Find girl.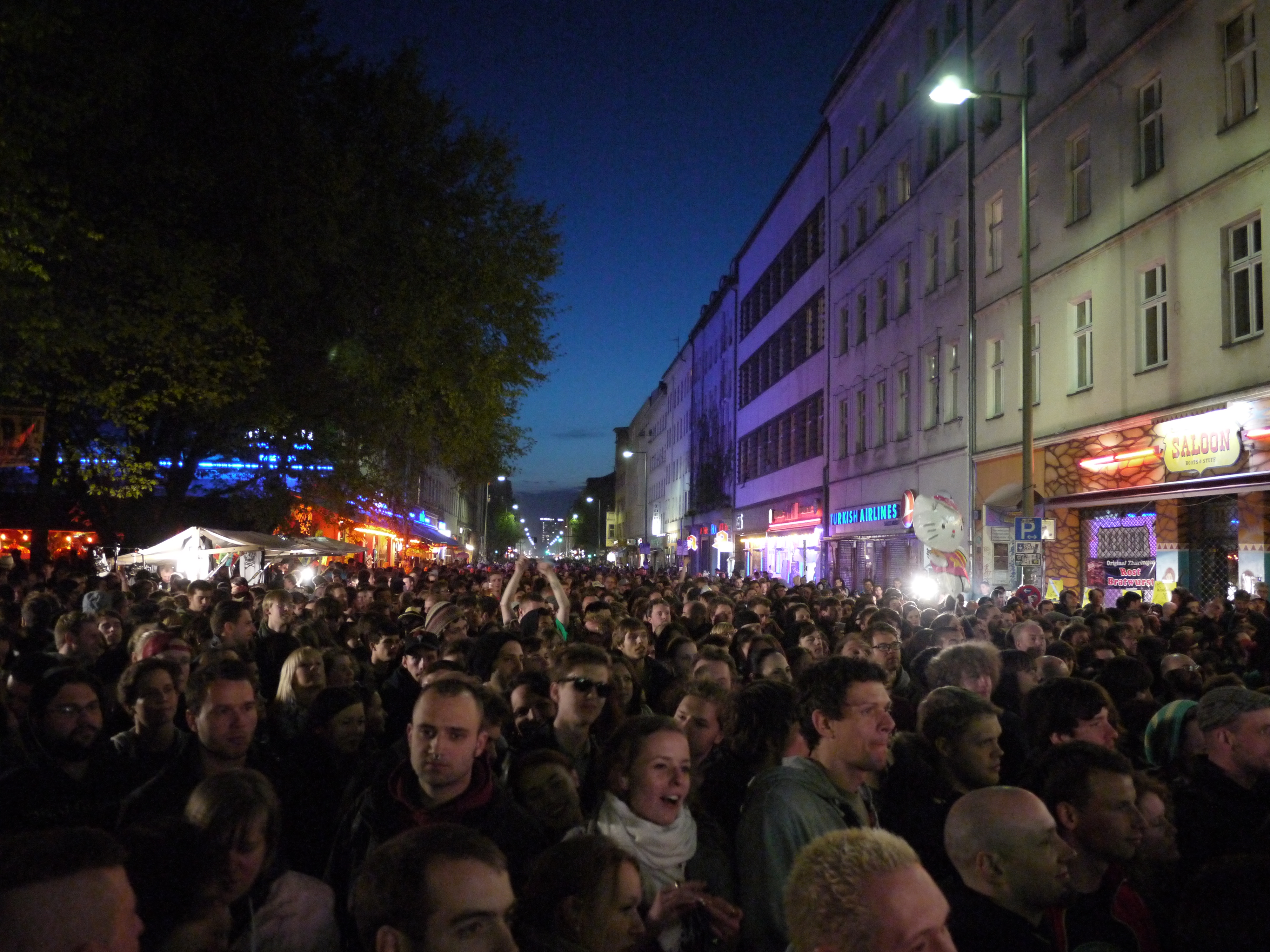
286,192,292,200.
